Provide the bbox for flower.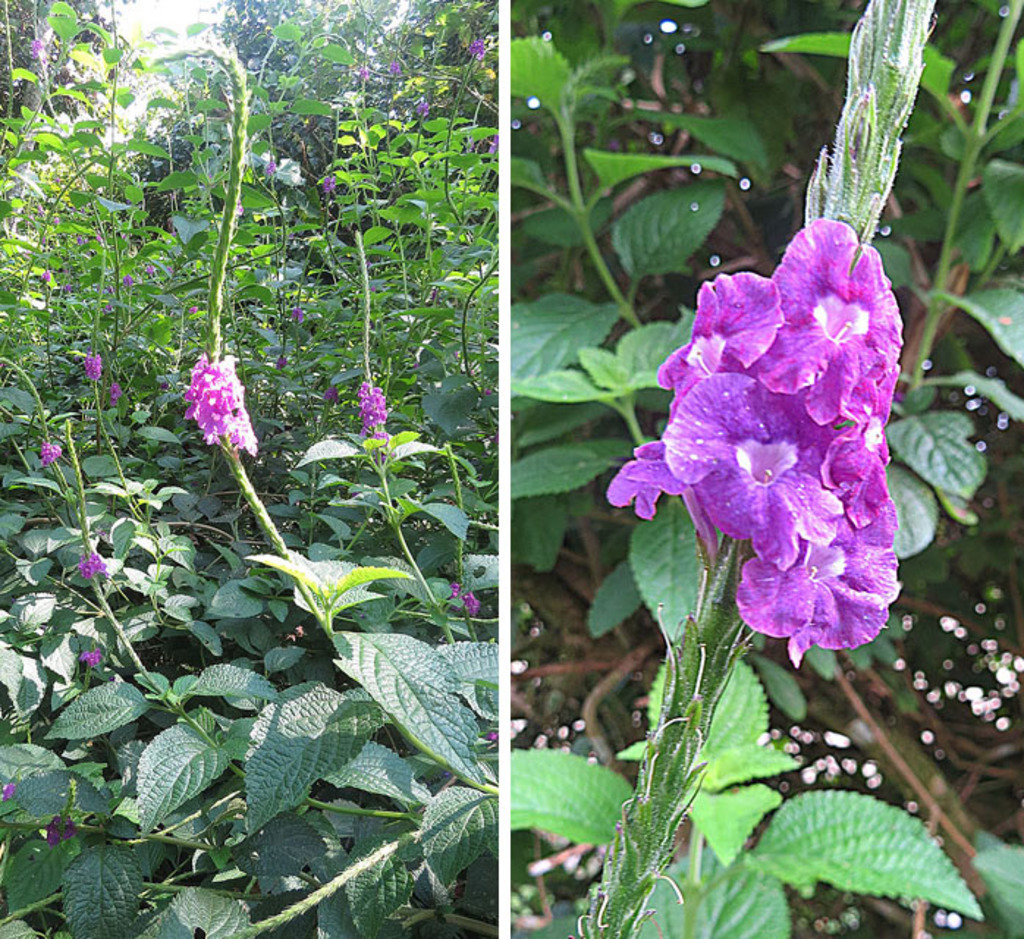
detection(266, 153, 279, 179).
